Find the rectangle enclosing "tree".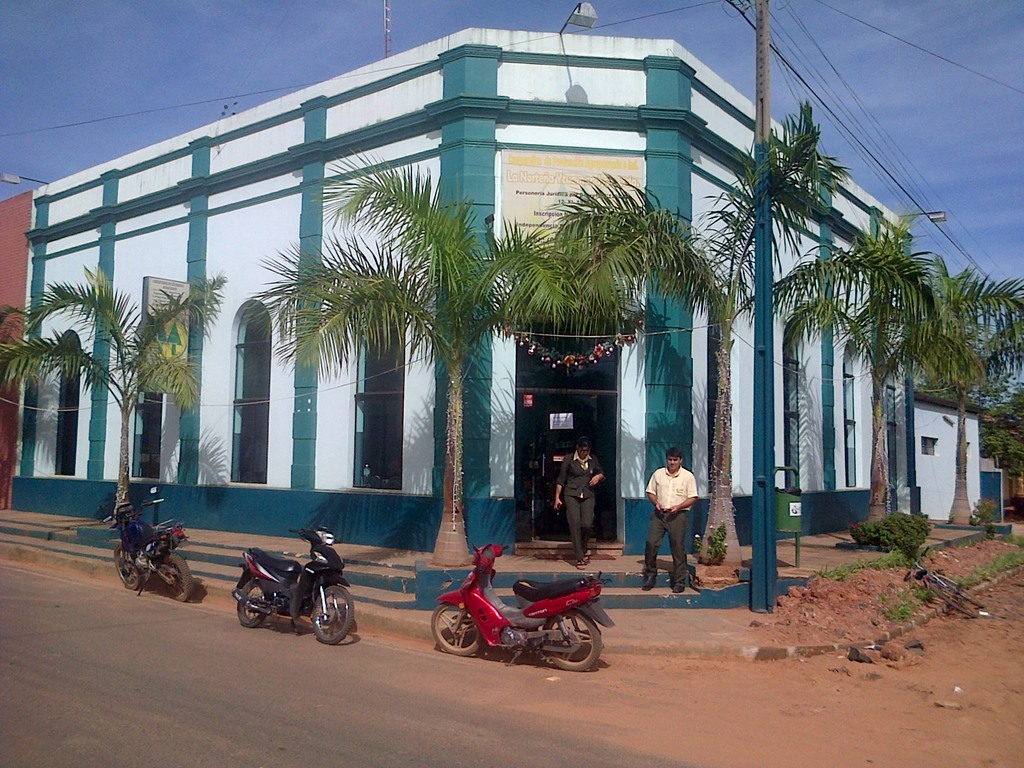
x1=931 y1=274 x2=1023 y2=519.
